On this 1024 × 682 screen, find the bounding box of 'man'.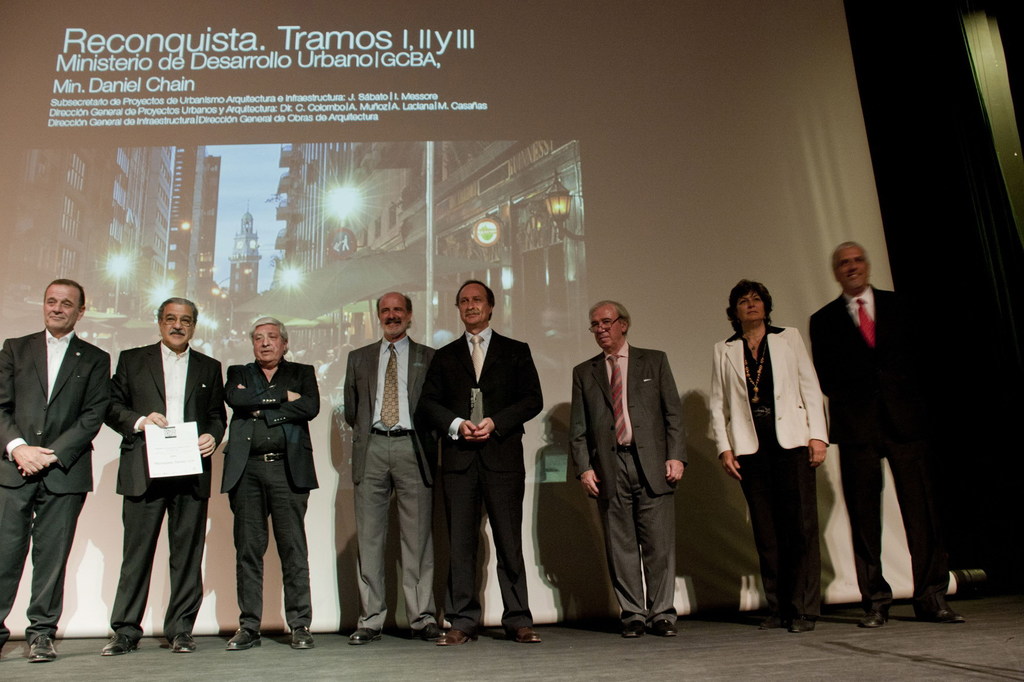
Bounding box: BBox(806, 242, 968, 630).
